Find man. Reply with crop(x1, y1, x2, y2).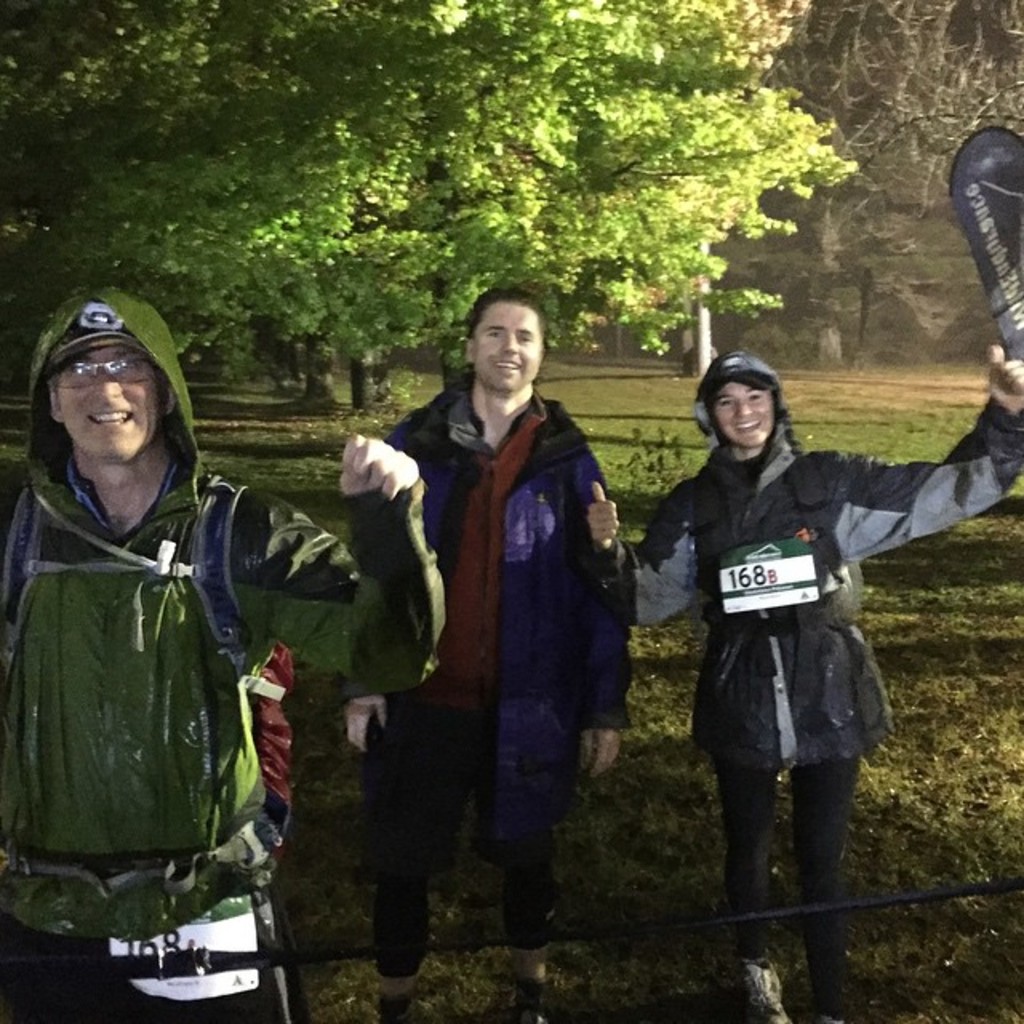
crop(0, 277, 442, 1022).
